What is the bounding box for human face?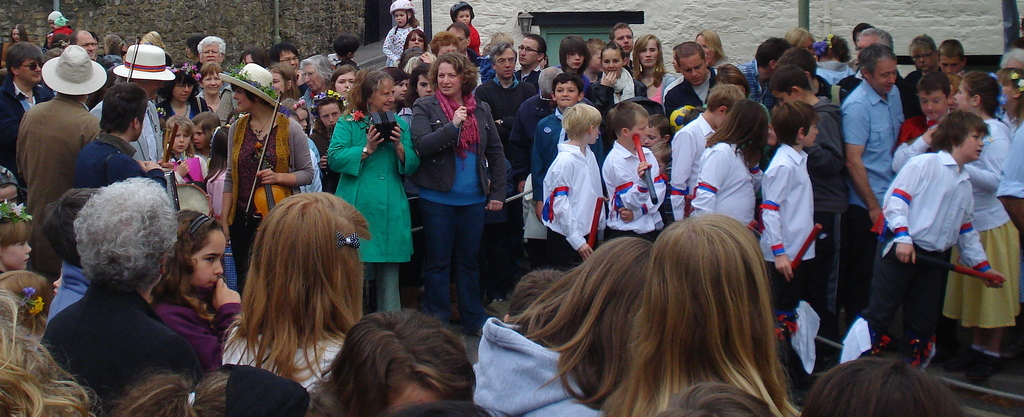
371:80:397:111.
